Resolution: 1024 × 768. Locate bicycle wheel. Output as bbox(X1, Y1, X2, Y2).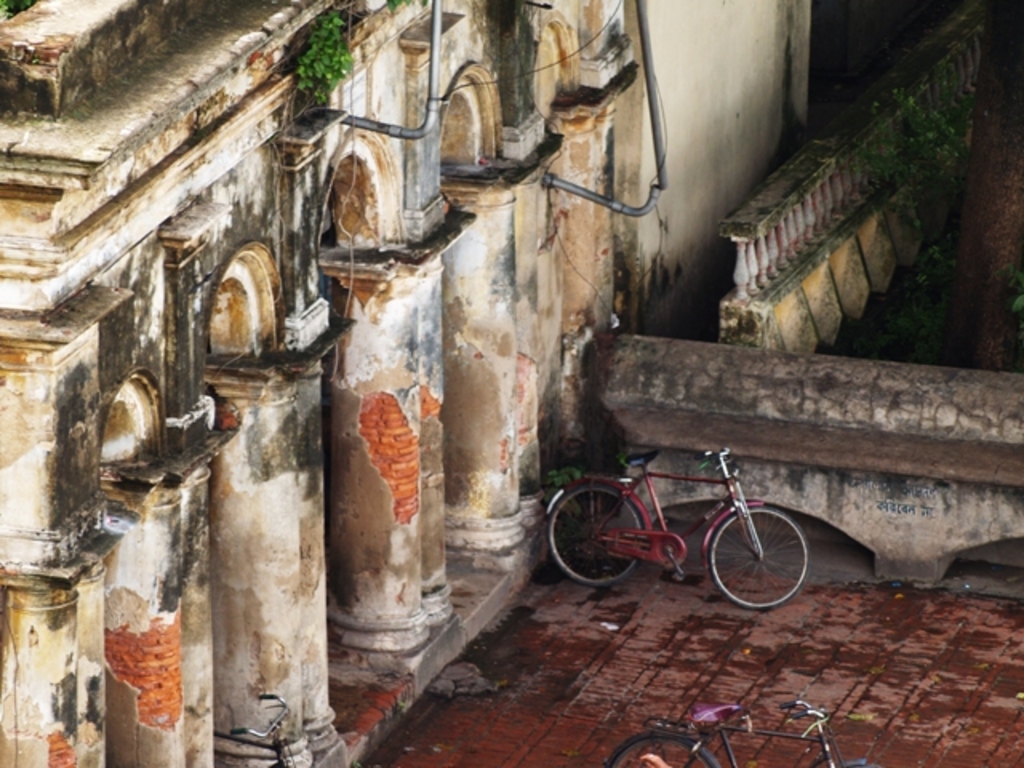
bbox(542, 480, 645, 589).
